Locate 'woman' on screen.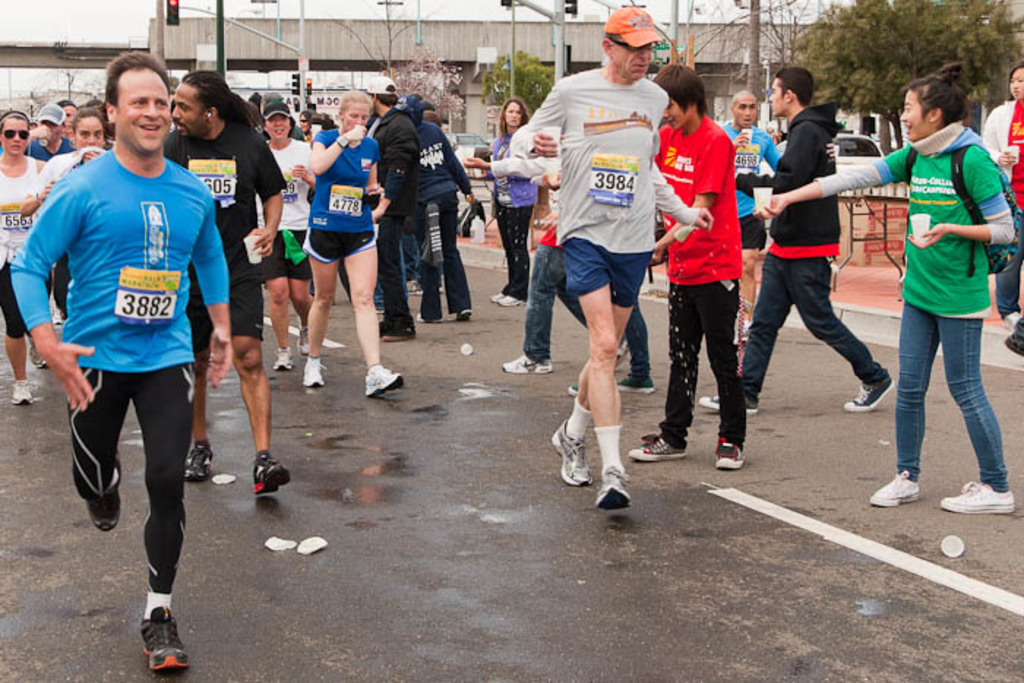
On screen at bbox(57, 98, 79, 145).
